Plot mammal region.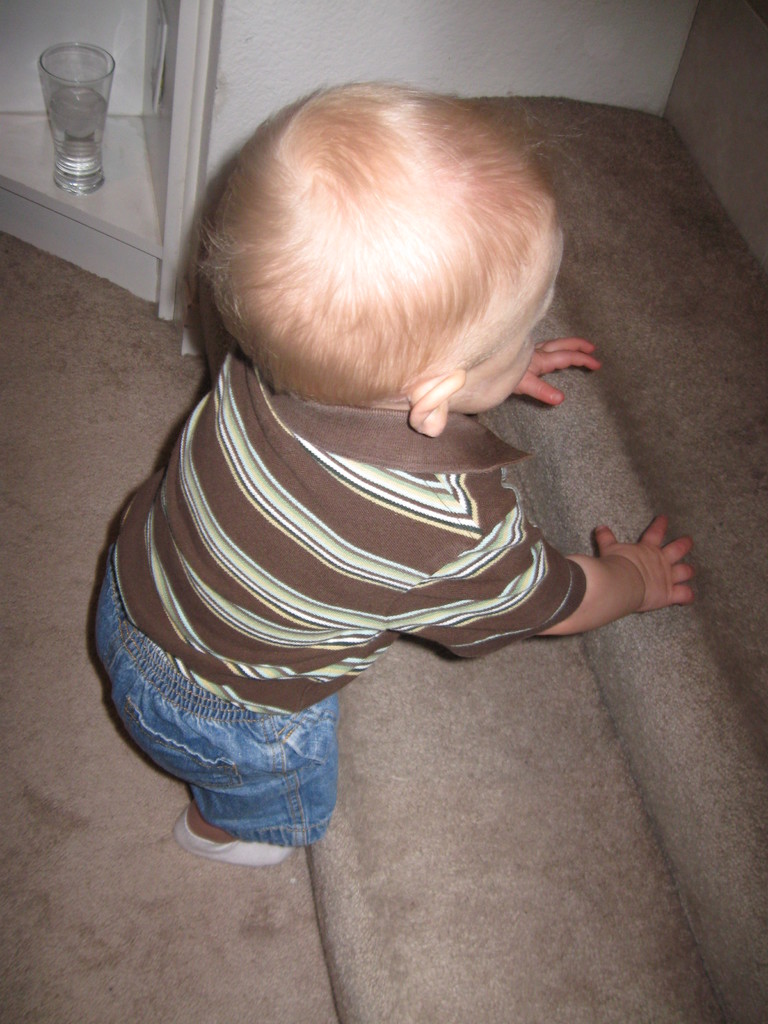
Plotted at select_region(52, 96, 708, 802).
